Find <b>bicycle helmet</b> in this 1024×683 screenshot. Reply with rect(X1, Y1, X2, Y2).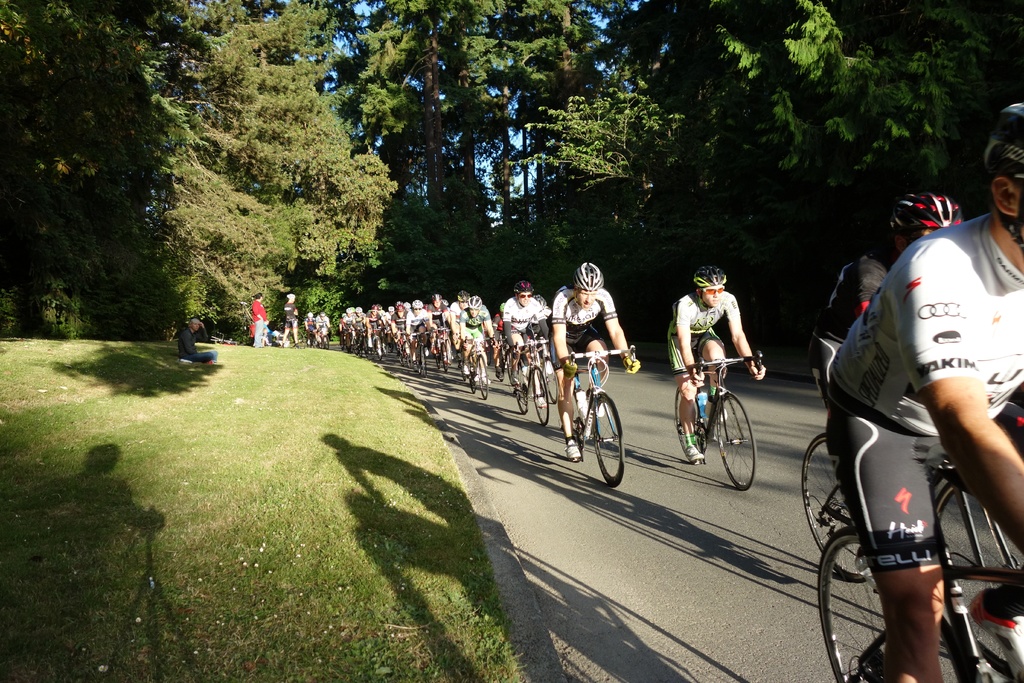
rect(890, 188, 962, 226).
